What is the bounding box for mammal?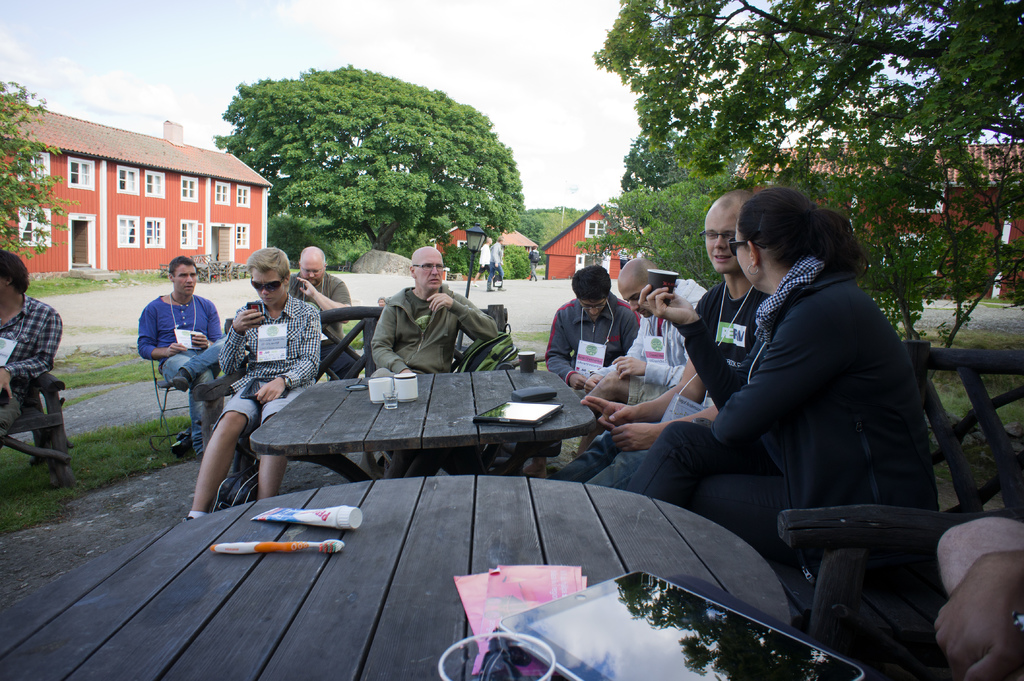
bbox(371, 244, 496, 482).
